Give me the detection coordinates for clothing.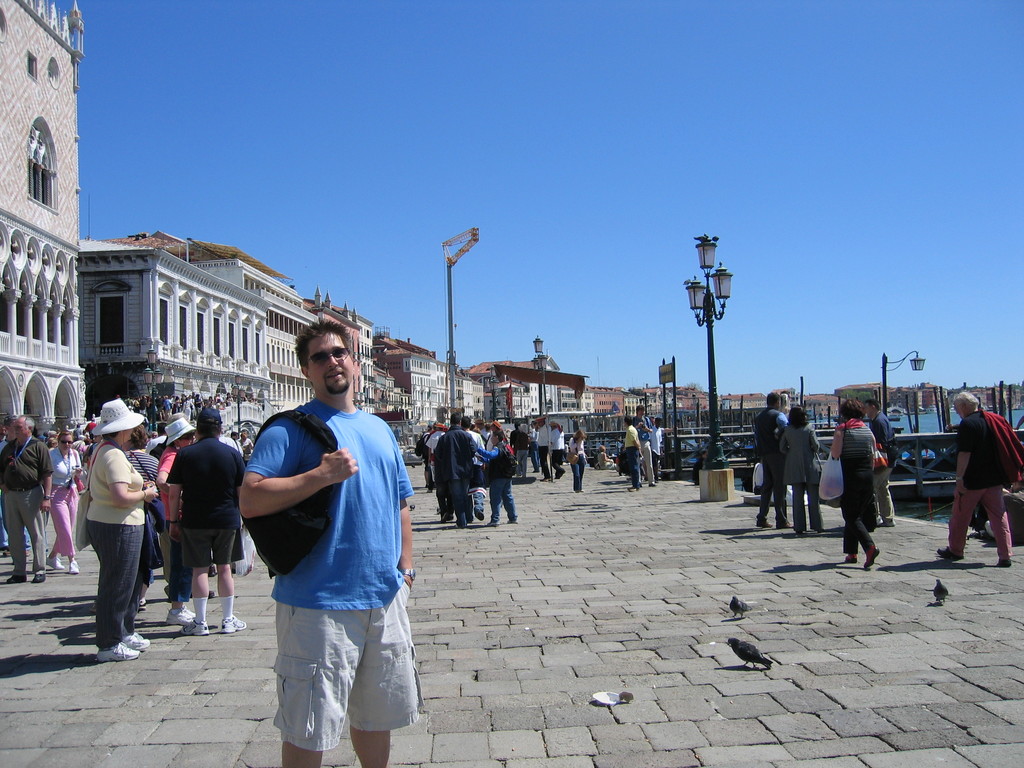
(87,444,145,650).
